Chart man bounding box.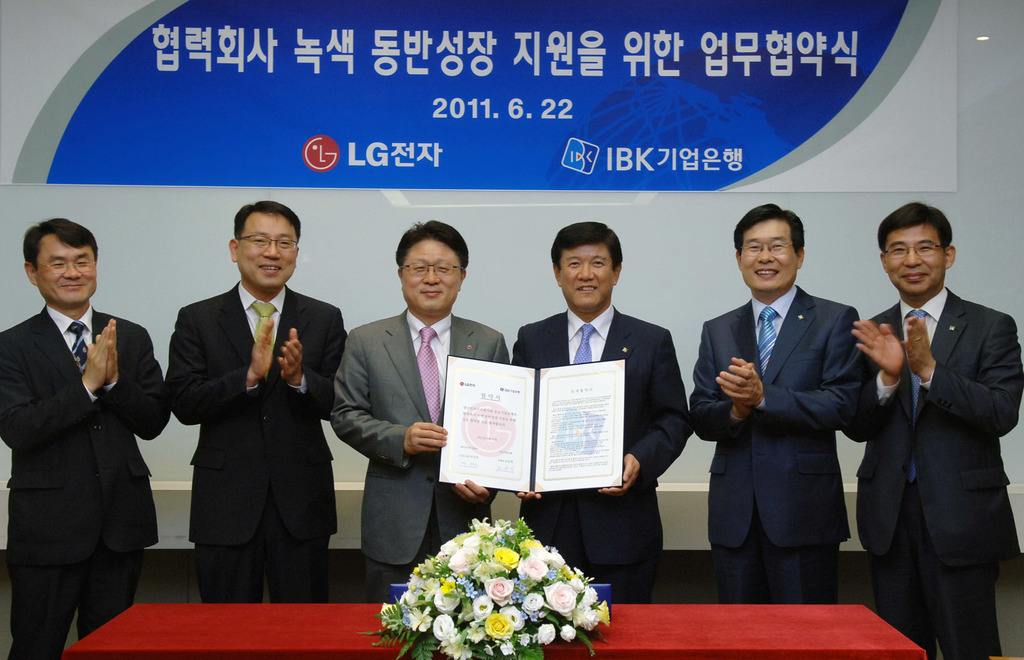
Charted: {"x1": 166, "y1": 200, "x2": 349, "y2": 604}.
